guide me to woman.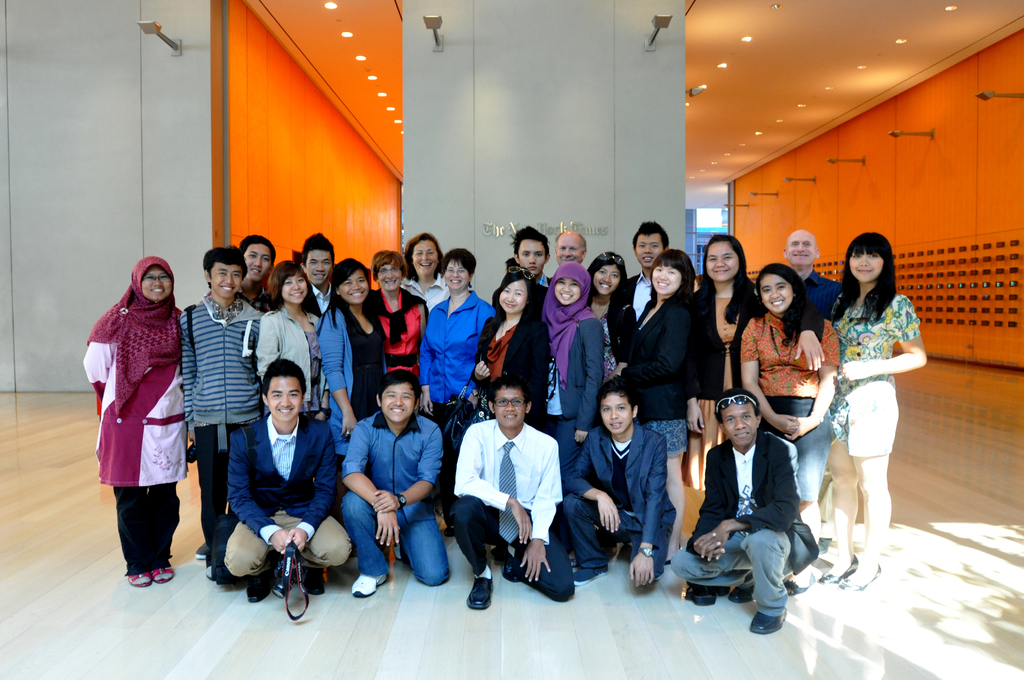
Guidance: rect(591, 245, 632, 391).
